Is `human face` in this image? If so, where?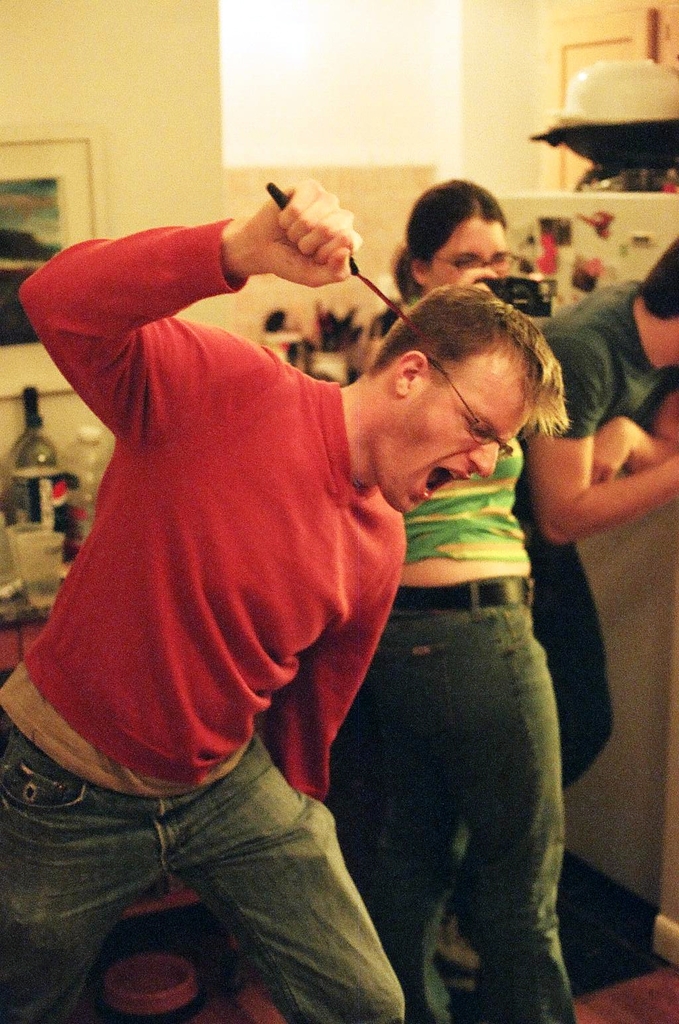
Yes, at {"left": 373, "top": 356, "right": 533, "bottom": 515}.
